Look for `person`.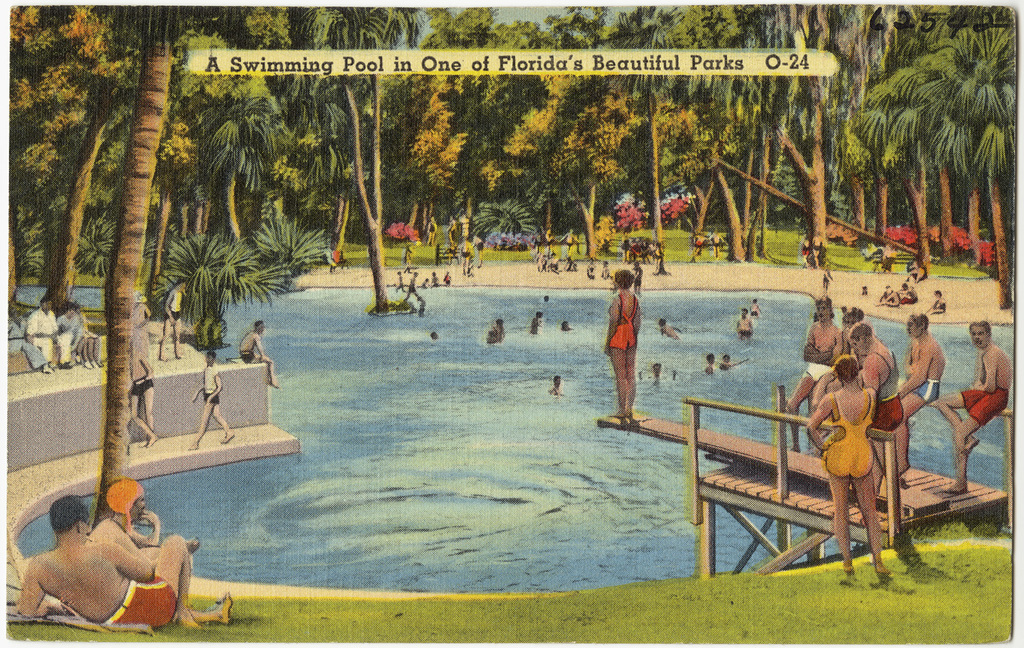
Found: BBox(409, 252, 415, 263).
